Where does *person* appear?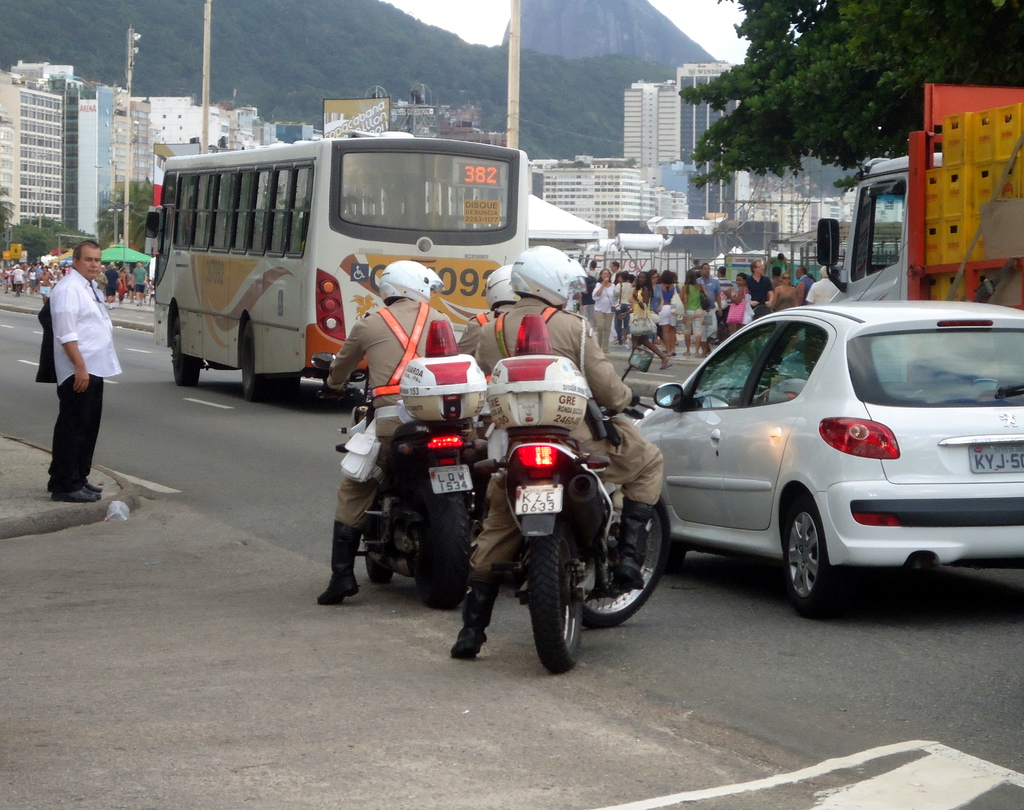
Appears at (452,263,522,466).
